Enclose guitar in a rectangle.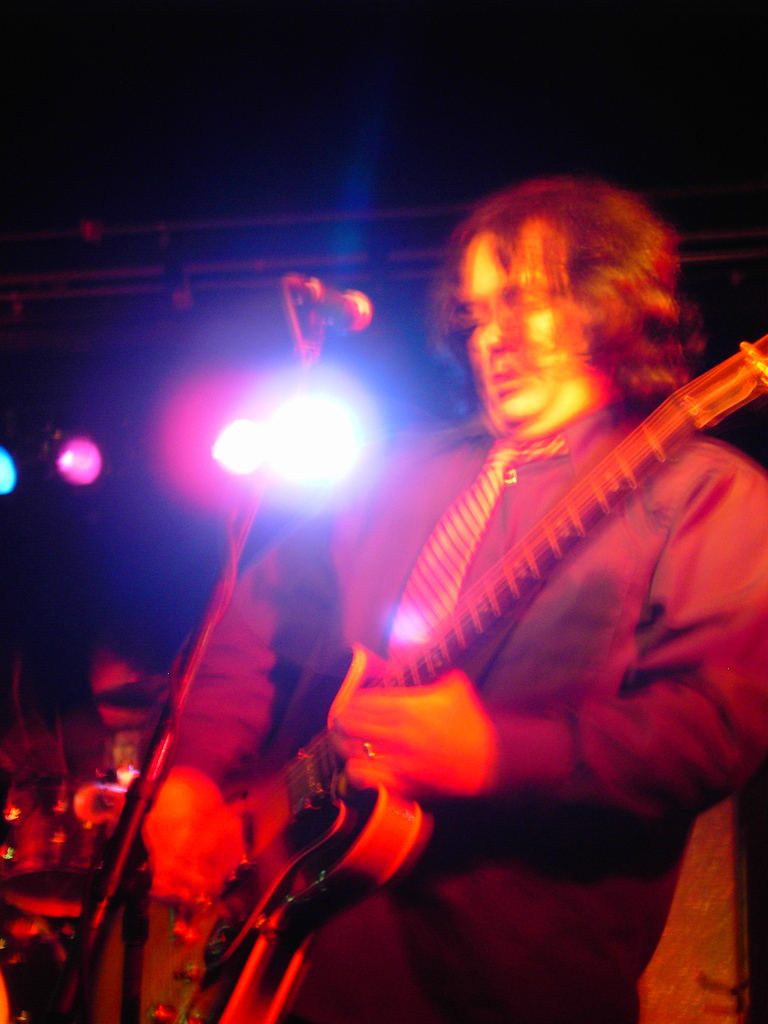
region(86, 330, 767, 1023).
